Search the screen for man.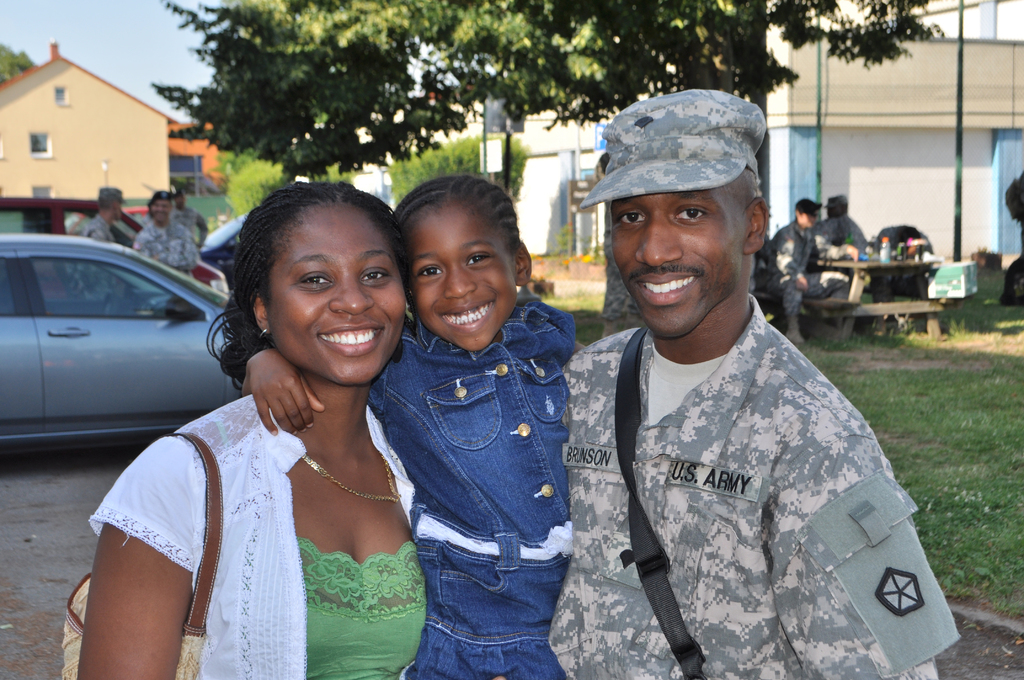
Found at select_region(540, 86, 943, 679).
